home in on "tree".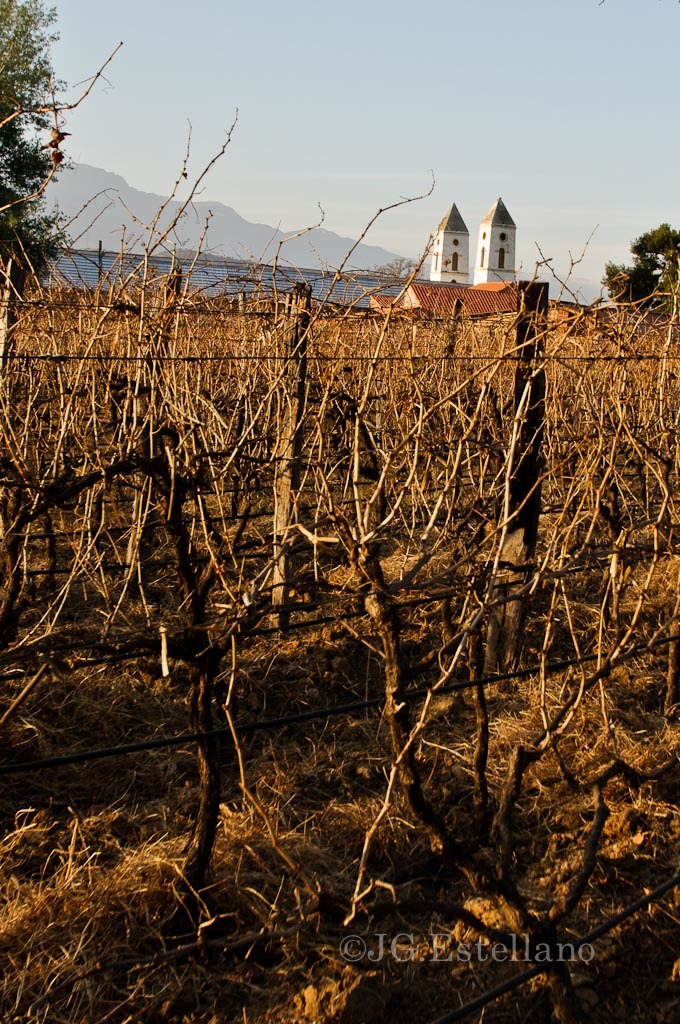
Homed in at box(0, 0, 77, 291).
